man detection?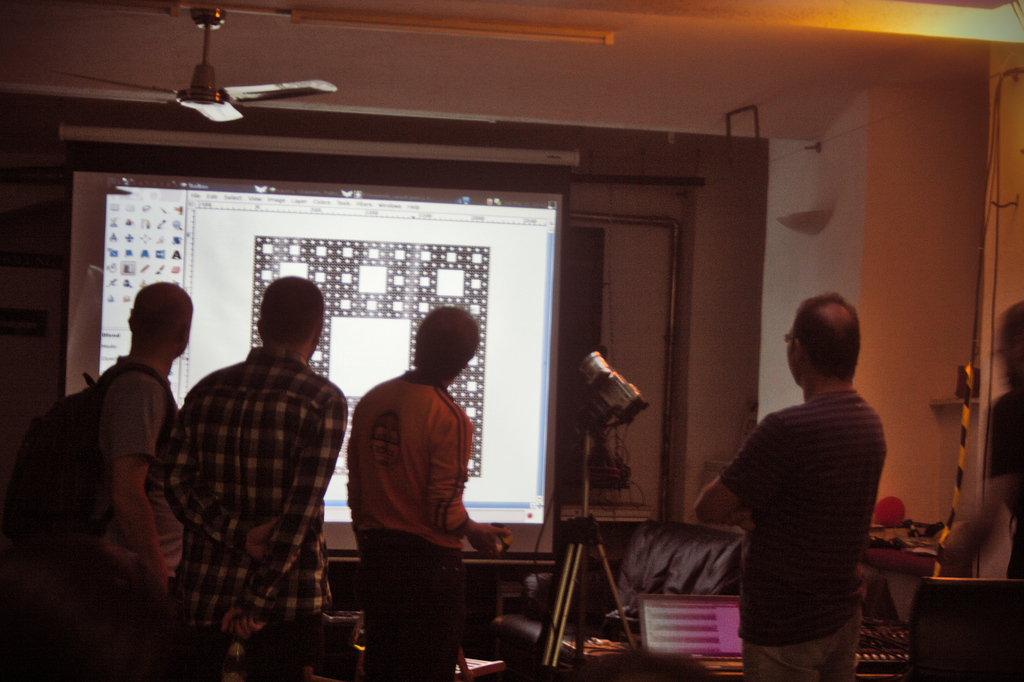
145,269,362,659
